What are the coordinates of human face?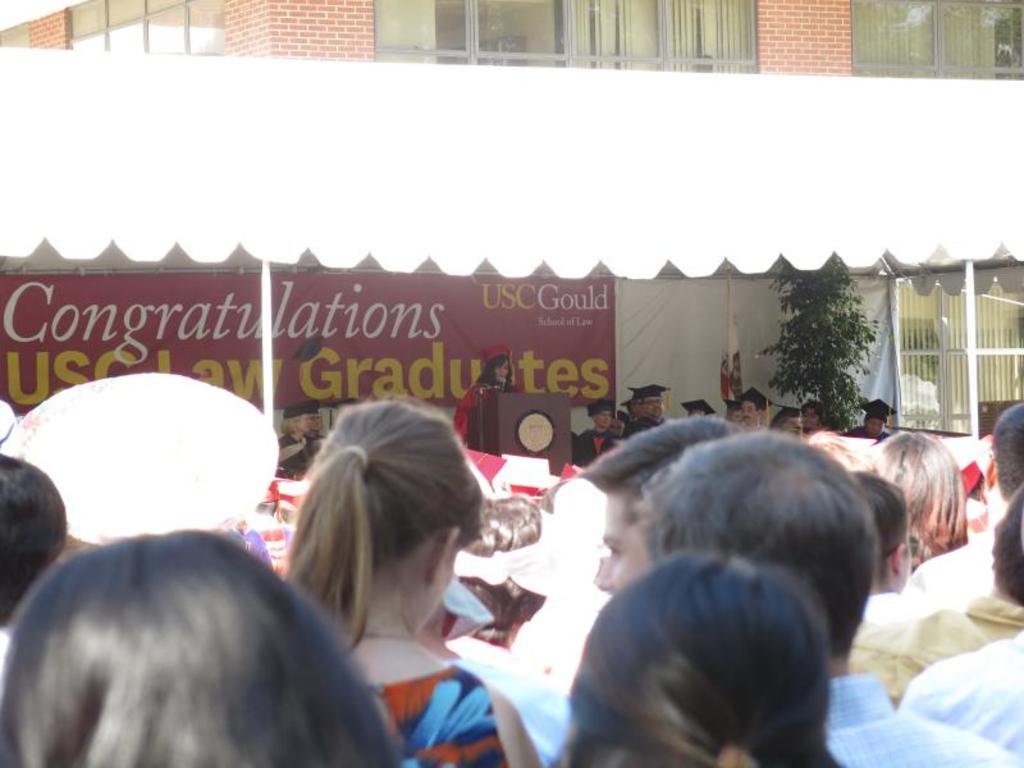
(595,408,611,426).
